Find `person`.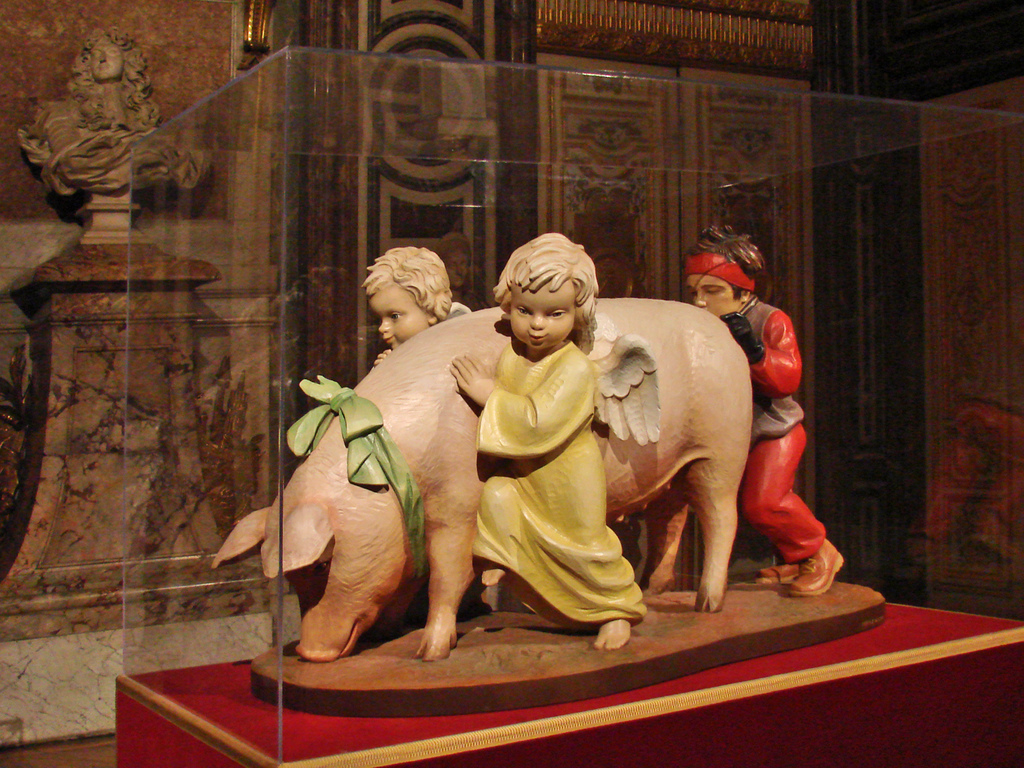
x1=369, y1=245, x2=473, y2=365.
